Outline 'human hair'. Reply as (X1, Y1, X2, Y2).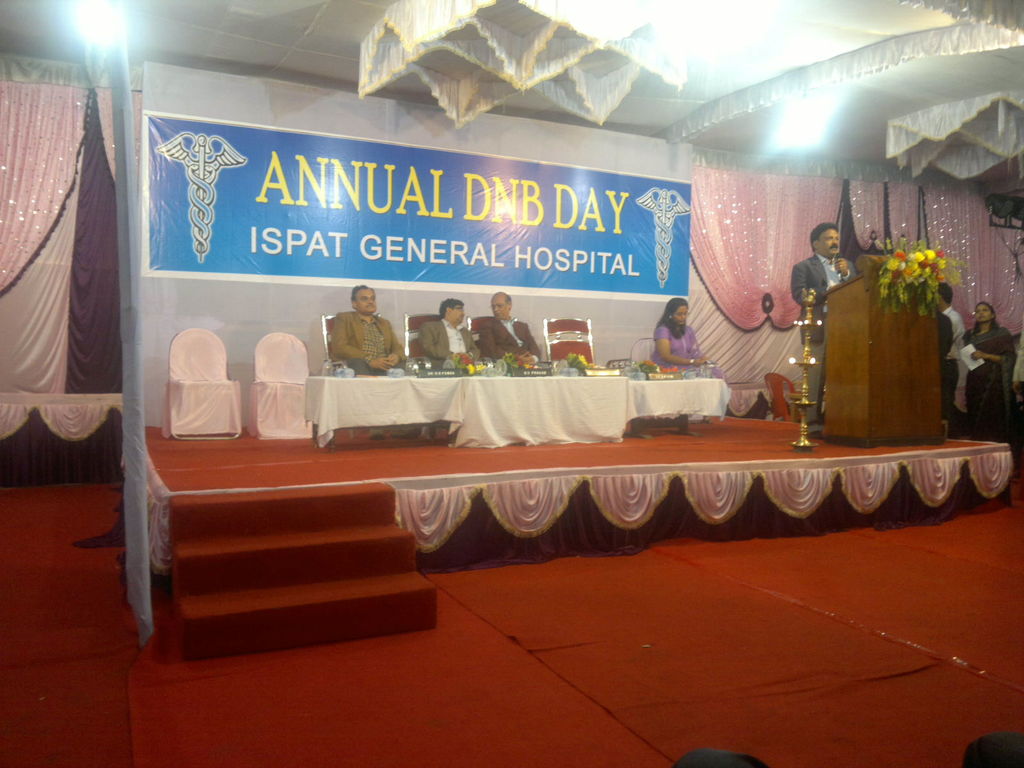
(810, 223, 838, 251).
